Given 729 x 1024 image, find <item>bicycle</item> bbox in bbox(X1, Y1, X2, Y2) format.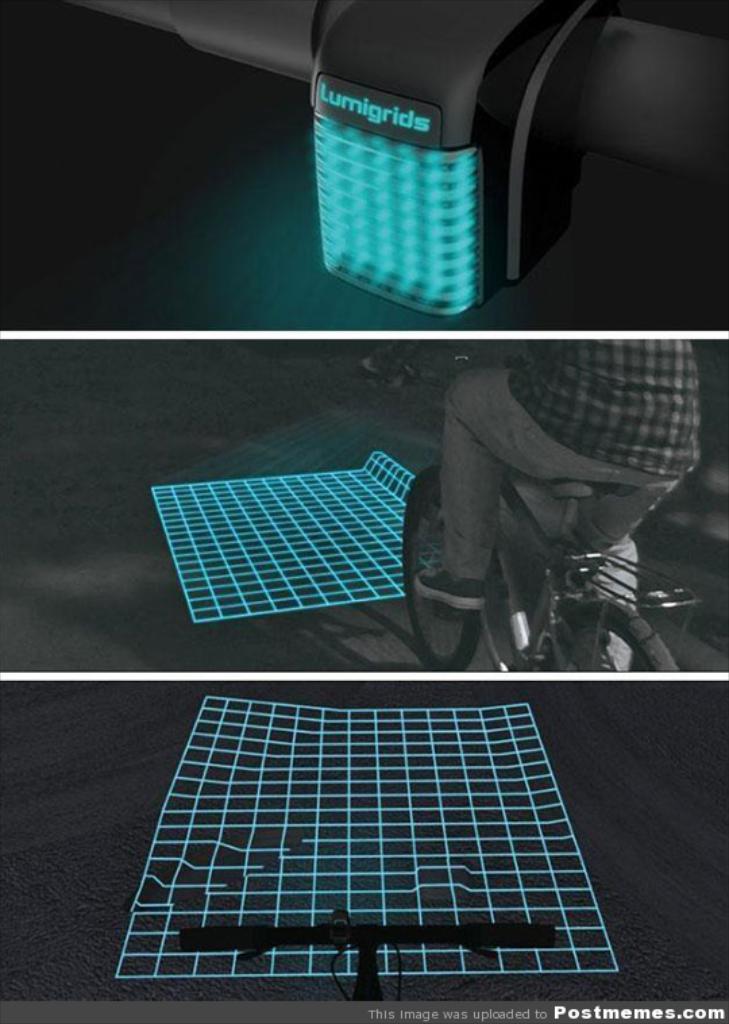
bbox(347, 363, 695, 671).
